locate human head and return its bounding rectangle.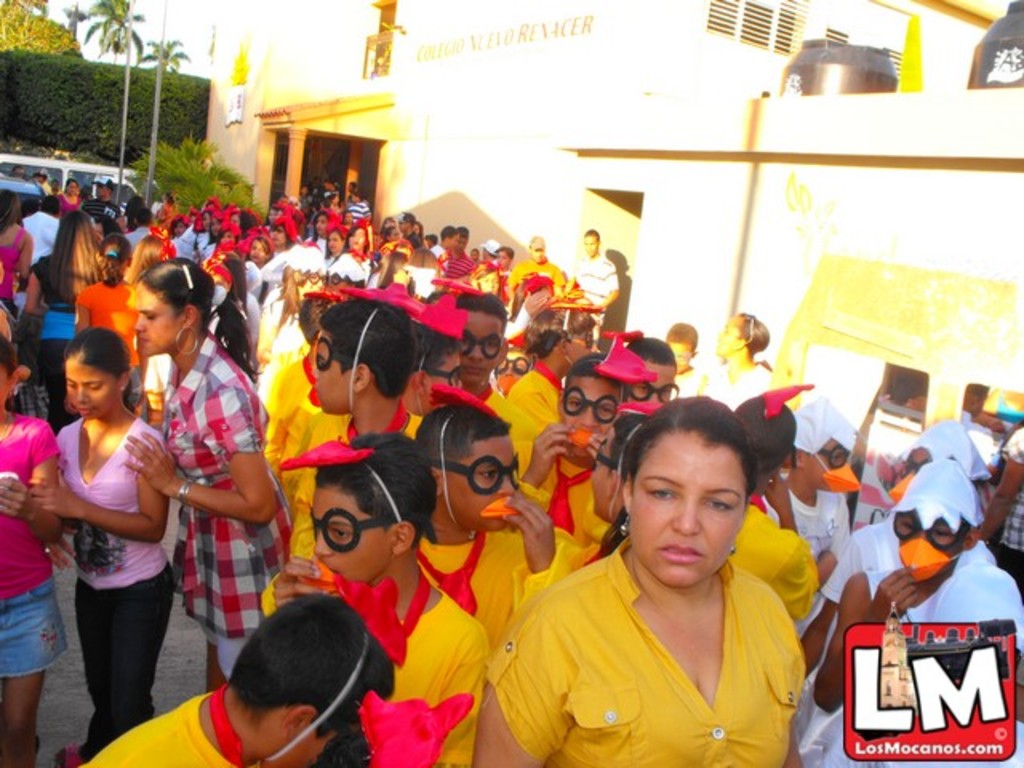
[x1=131, y1=256, x2=214, y2=358].
